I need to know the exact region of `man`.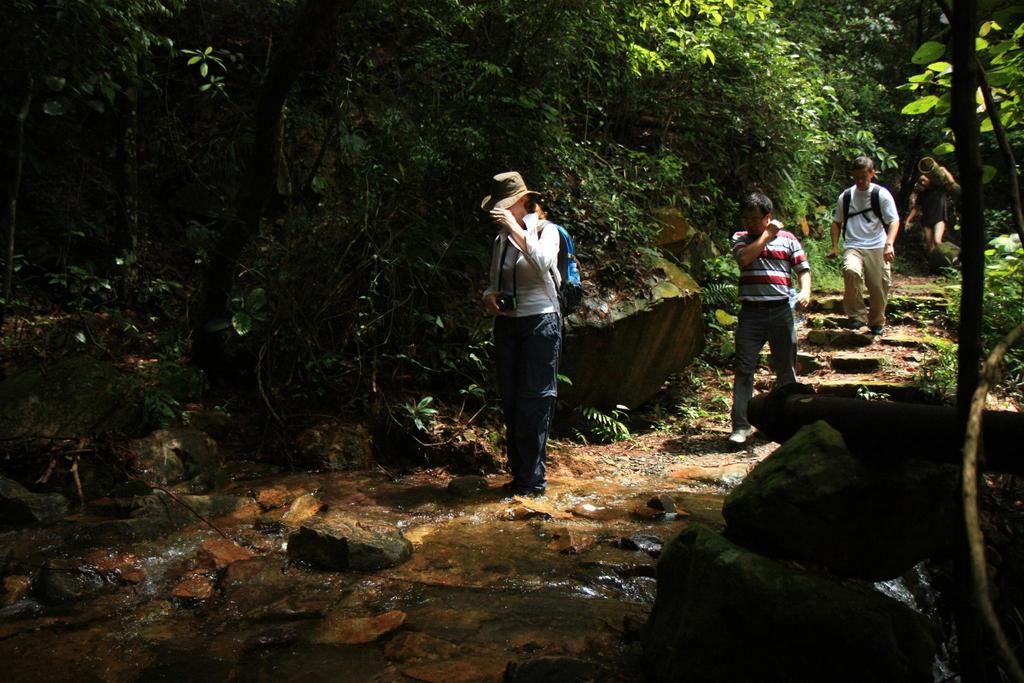
Region: 904, 167, 954, 265.
